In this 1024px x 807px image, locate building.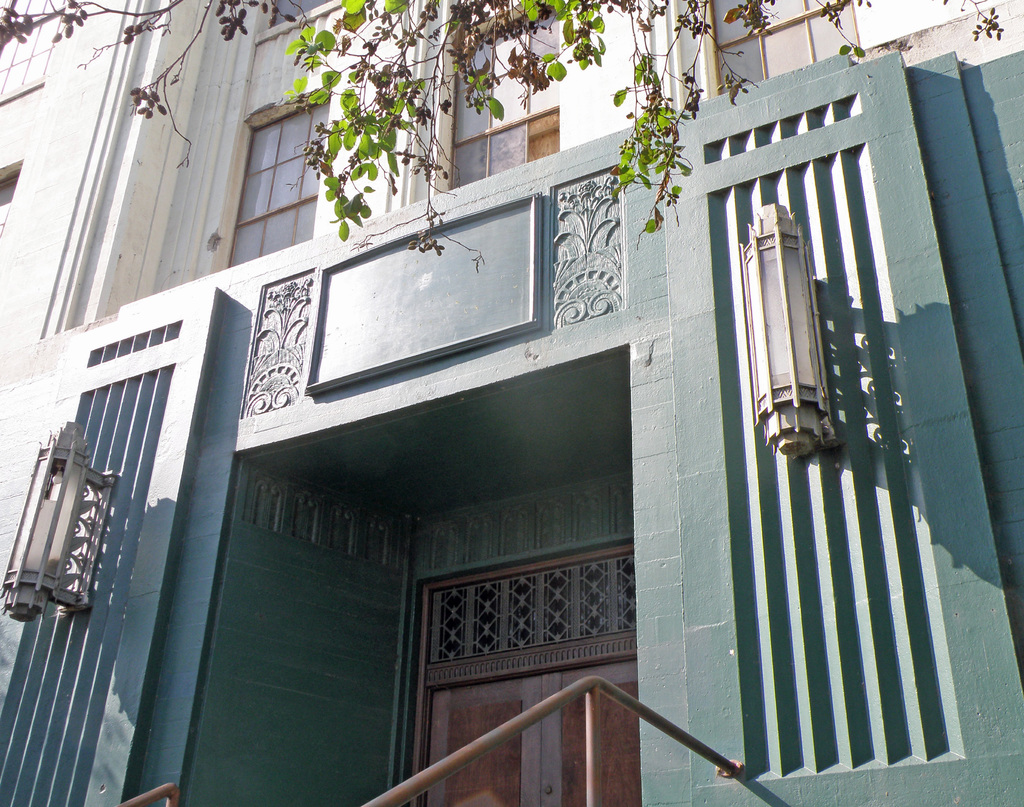
Bounding box: (0, 1, 1023, 806).
